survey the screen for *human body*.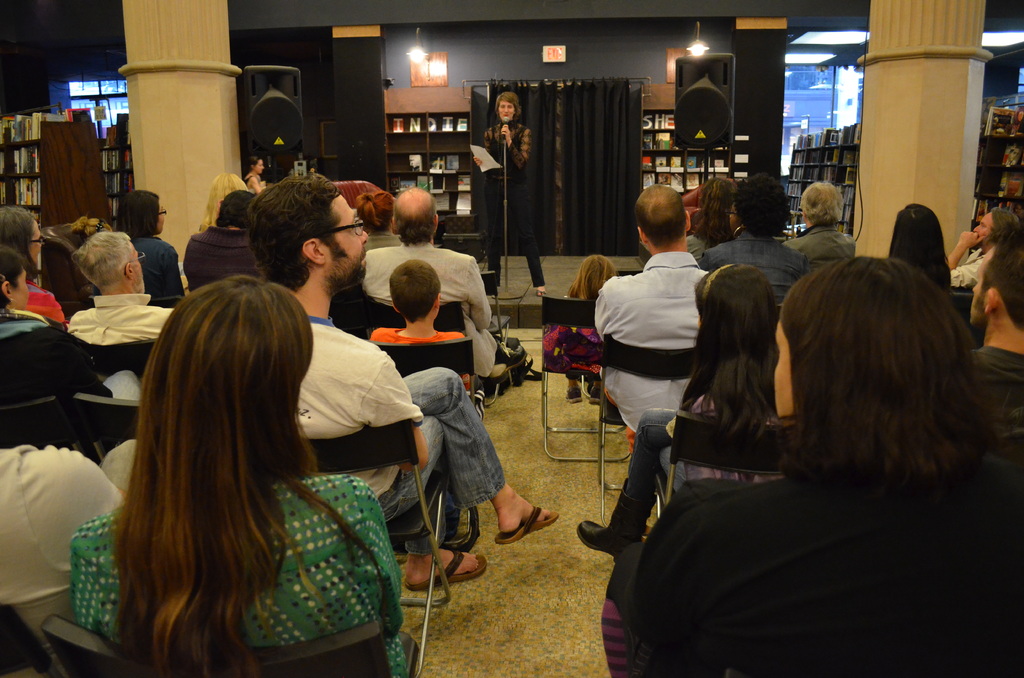
Survey found: [left=0, top=201, right=61, bottom=334].
